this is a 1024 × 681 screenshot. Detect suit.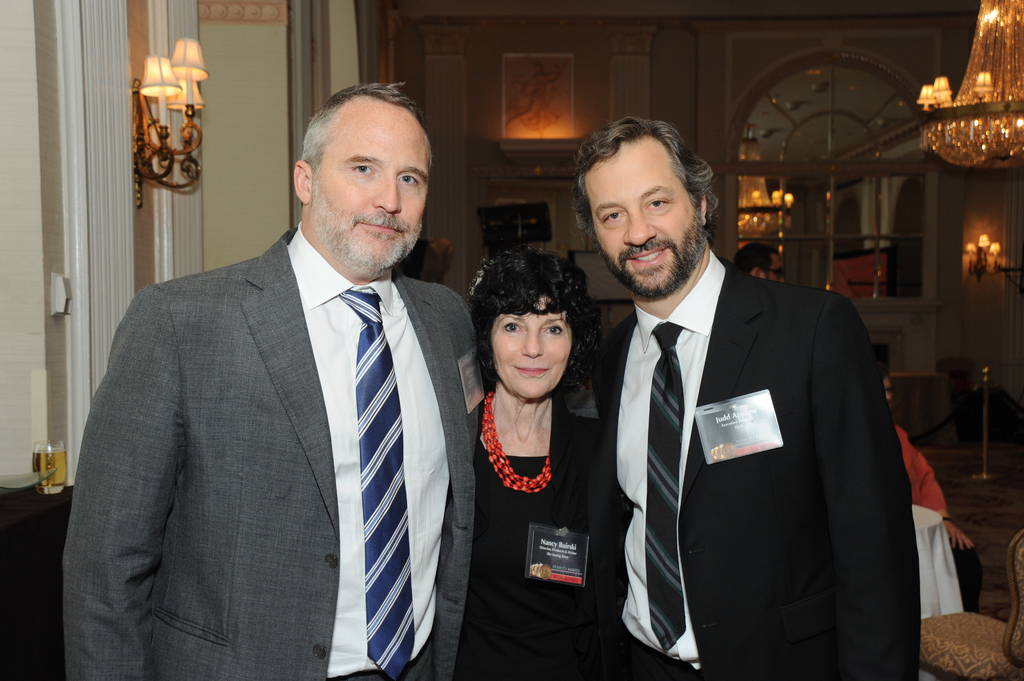
146, 131, 498, 680.
